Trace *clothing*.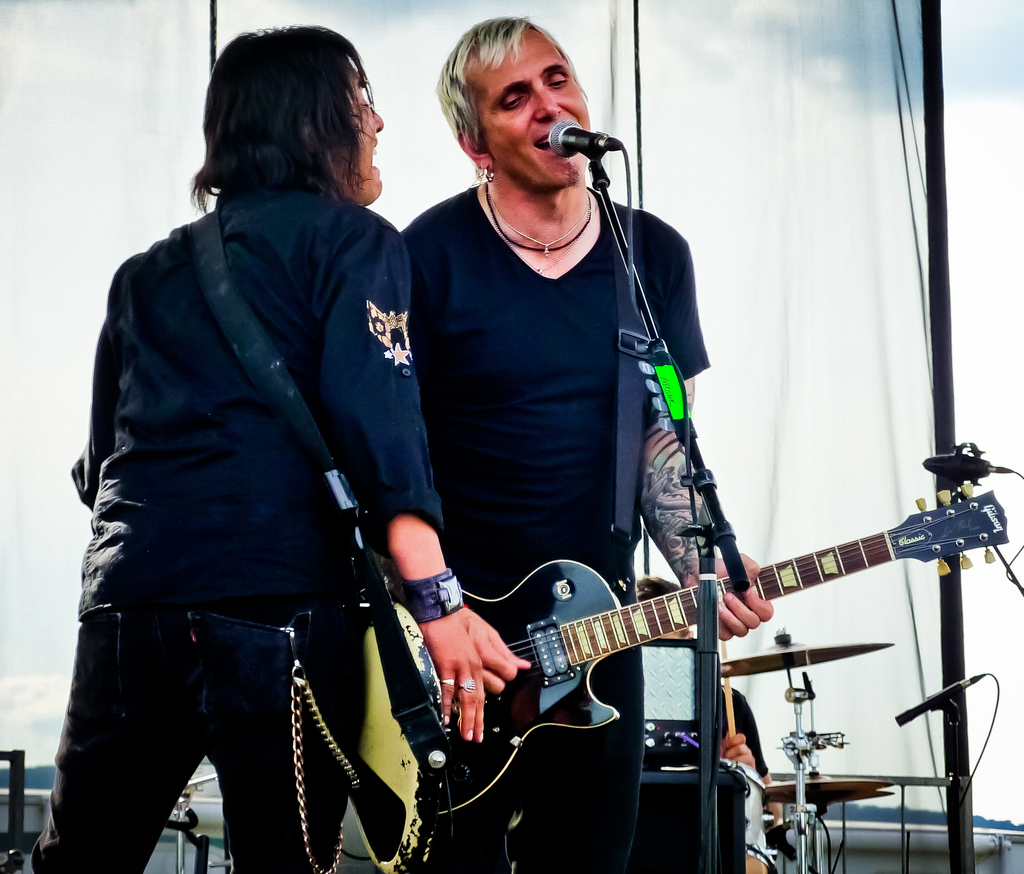
Traced to BBox(400, 184, 710, 873).
